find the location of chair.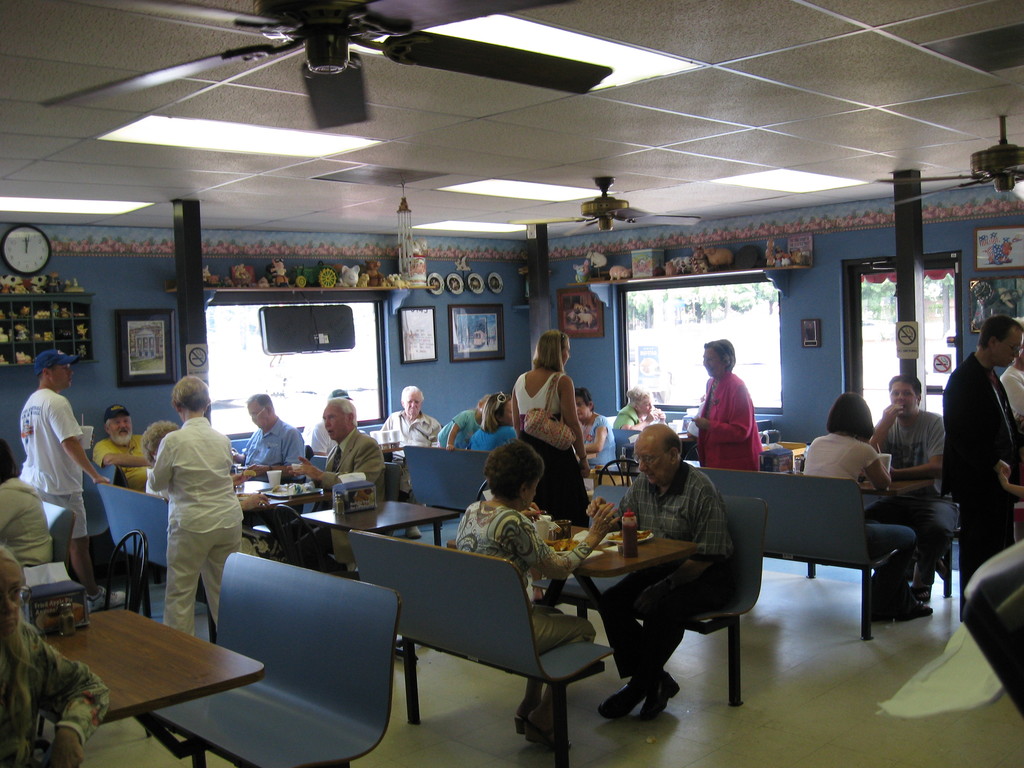
Location: 268, 499, 367, 586.
